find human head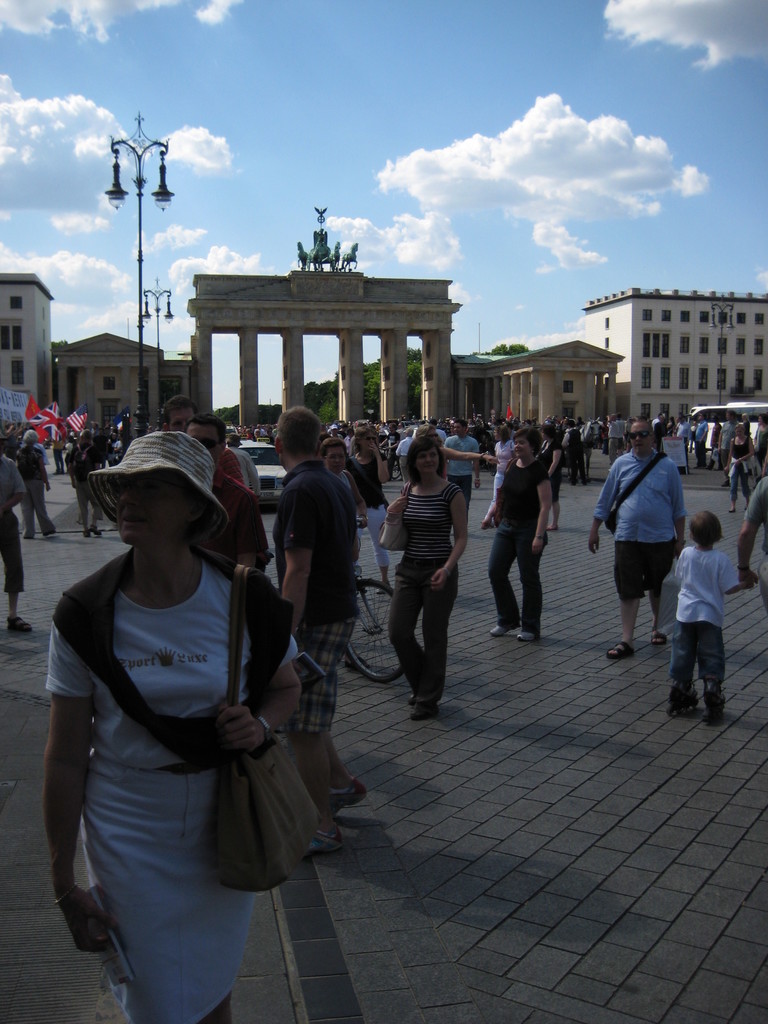
x1=513 y1=428 x2=546 y2=465
